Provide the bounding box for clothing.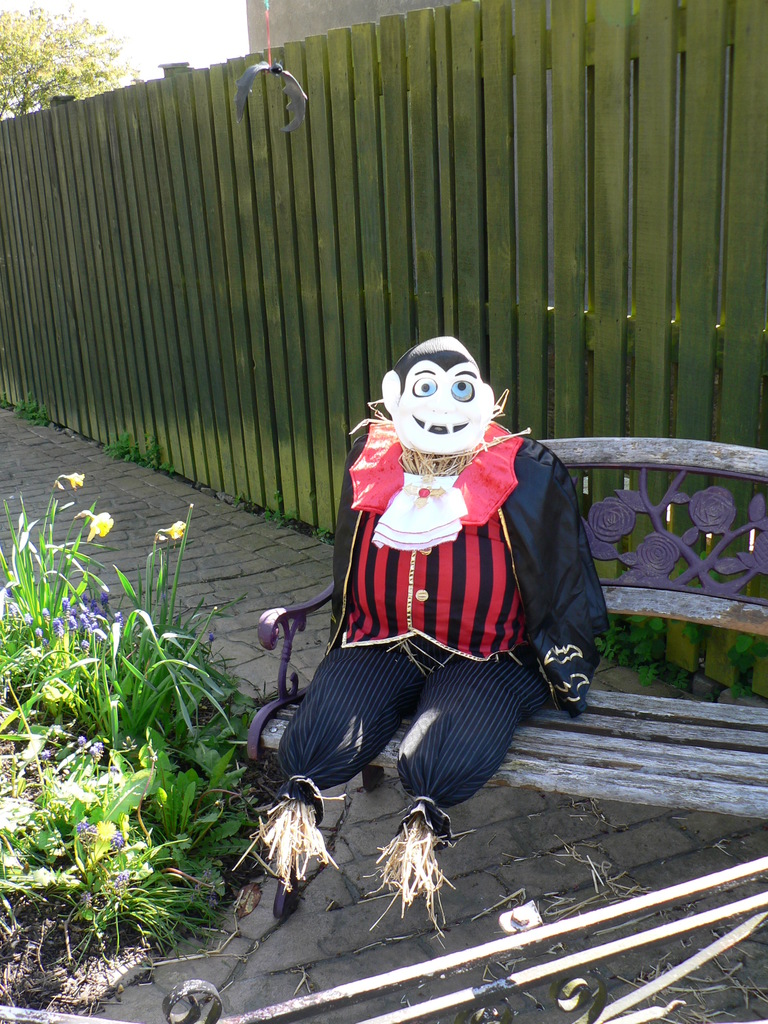
bbox=(281, 371, 600, 801).
